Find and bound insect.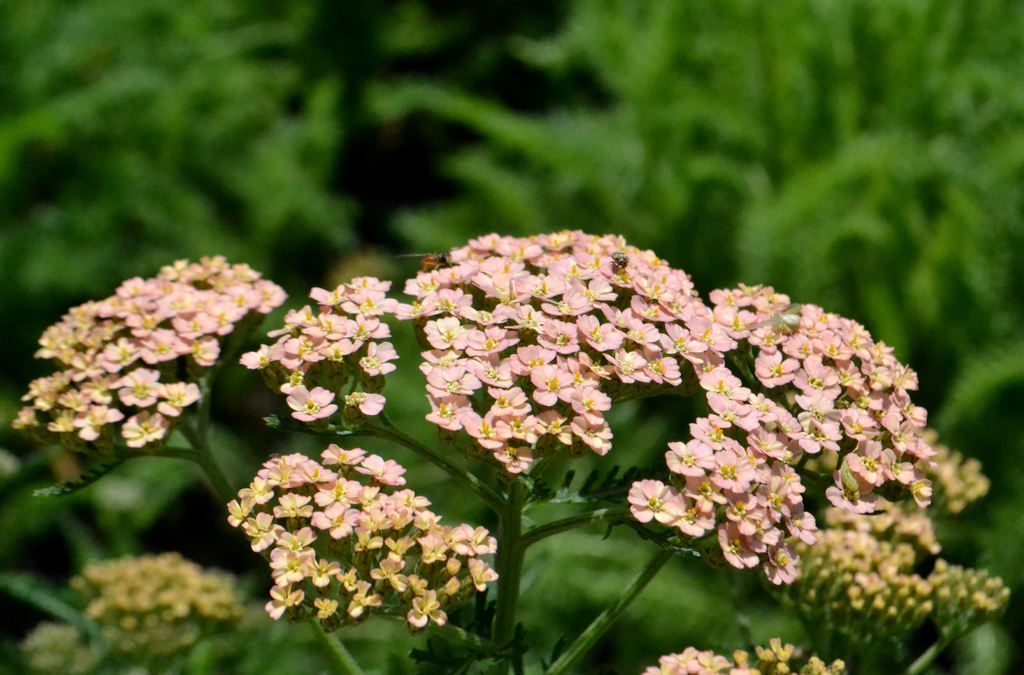
Bound: detection(746, 302, 799, 335).
